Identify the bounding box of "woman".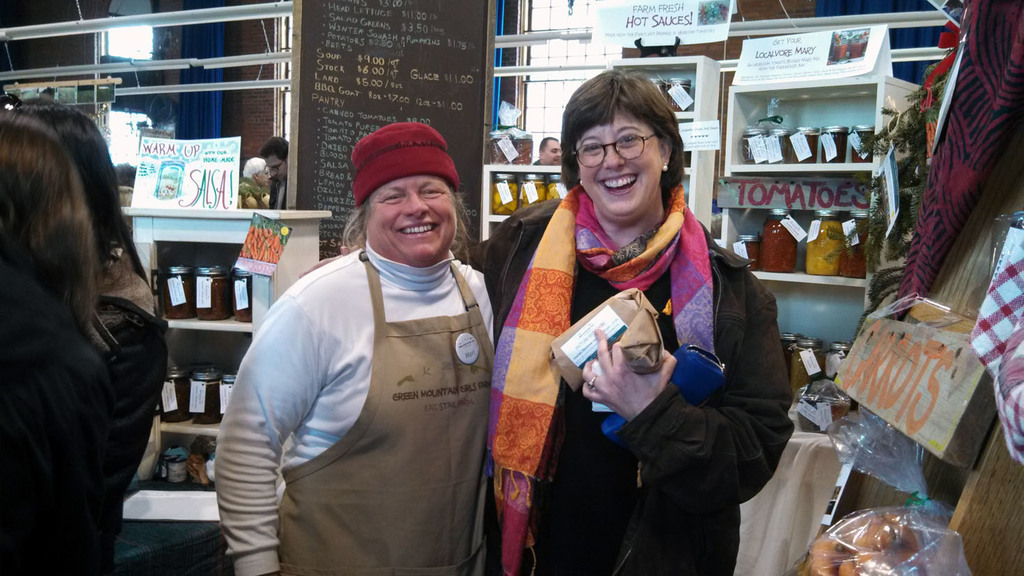
212, 122, 503, 575.
